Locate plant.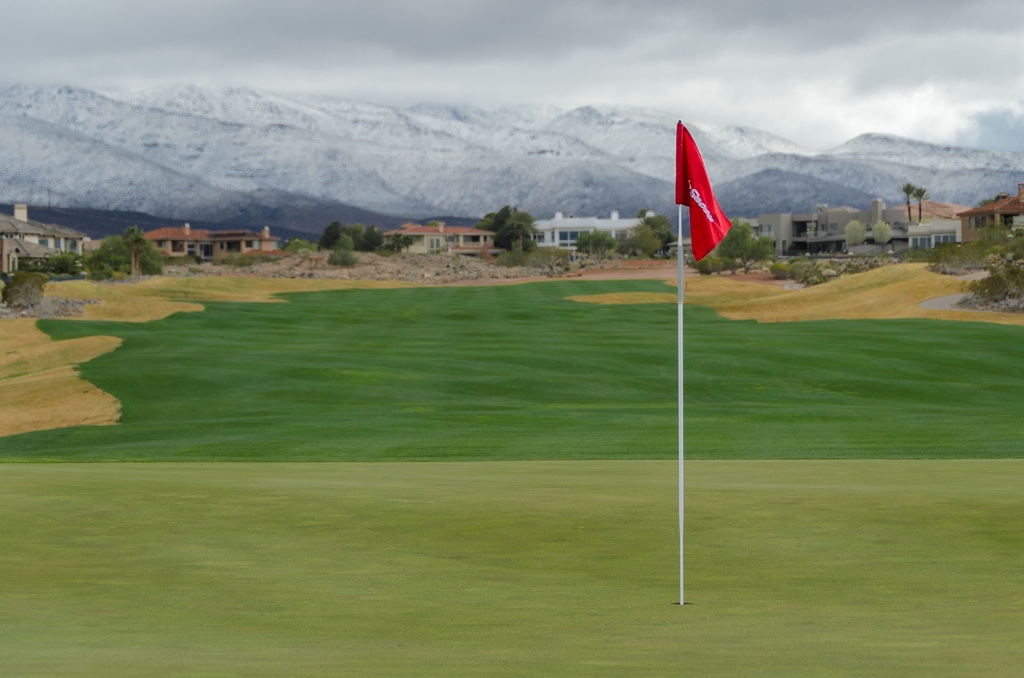
Bounding box: pyautogui.locateOnScreen(0, 202, 1023, 677).
